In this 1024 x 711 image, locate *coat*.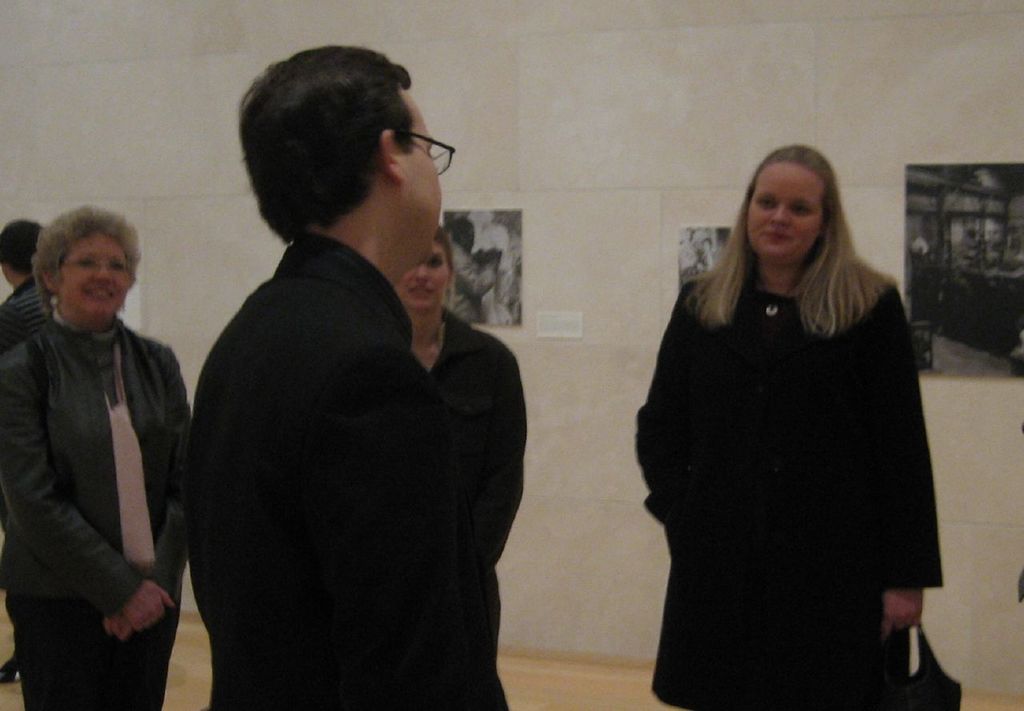
Bounding box: select_region(407, 310, 527, 573).
